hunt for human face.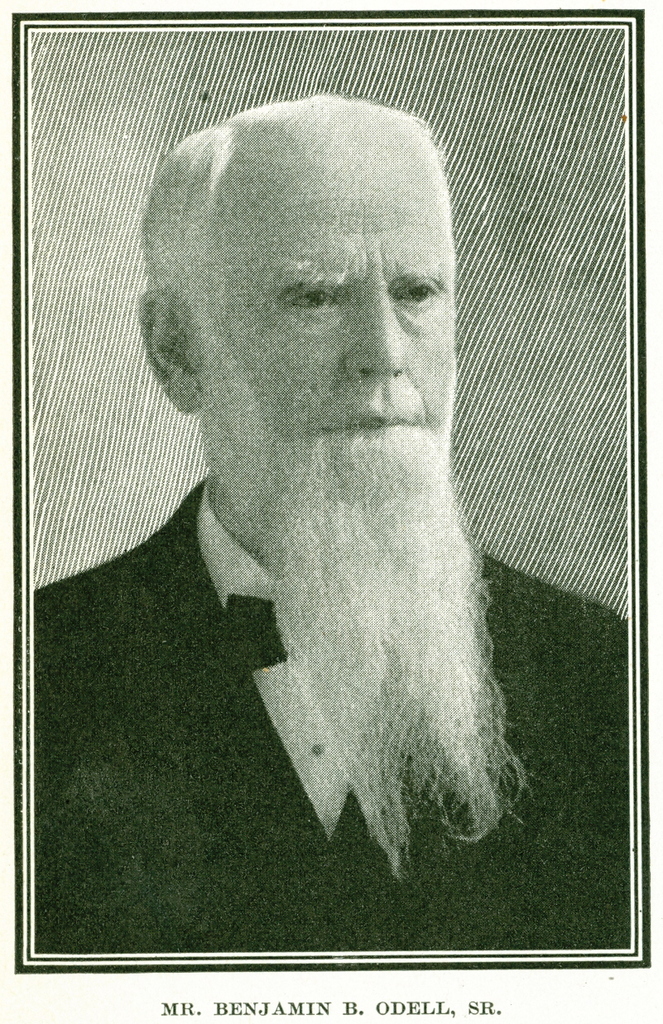
Hunted down at [left=188, top=115, right=530, bottom=865].
